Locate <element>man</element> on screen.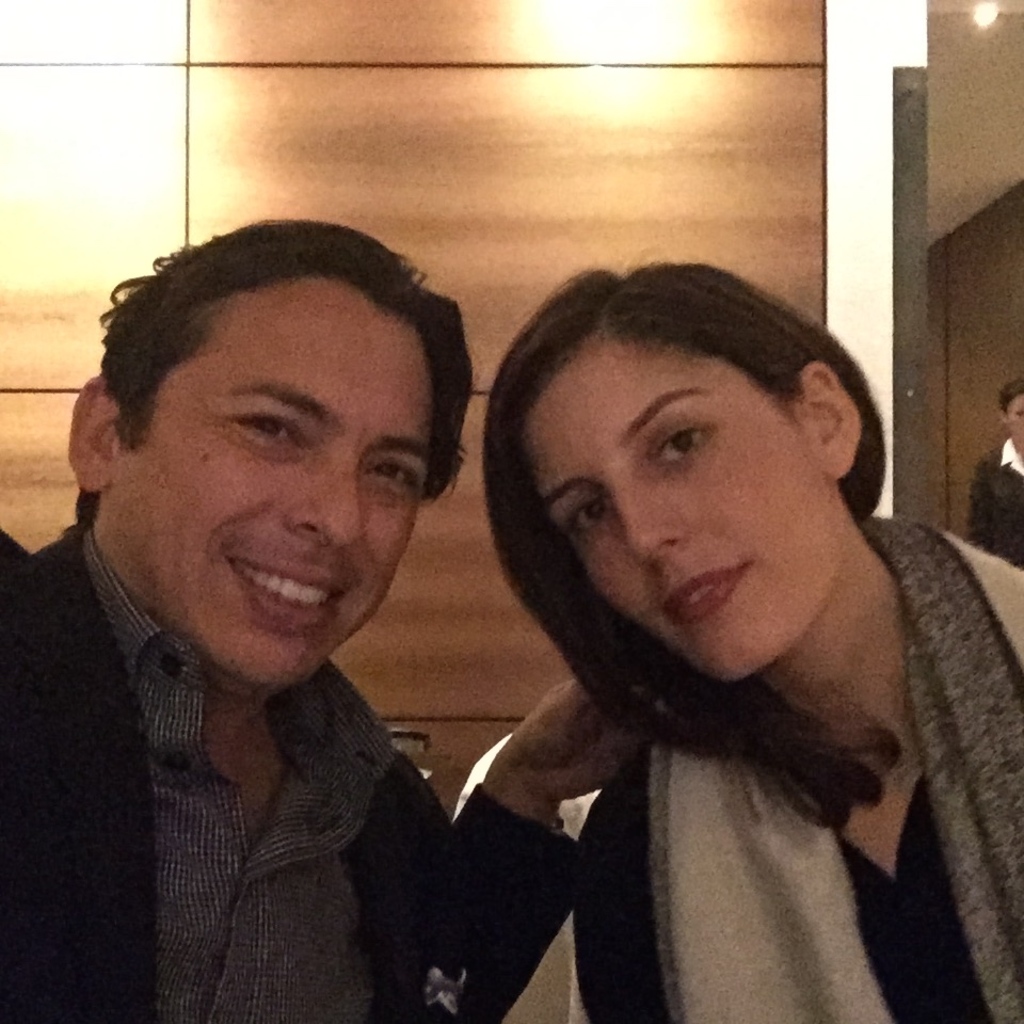
On screen at [x1=0, y1=218, x2=546, y2=1007].
